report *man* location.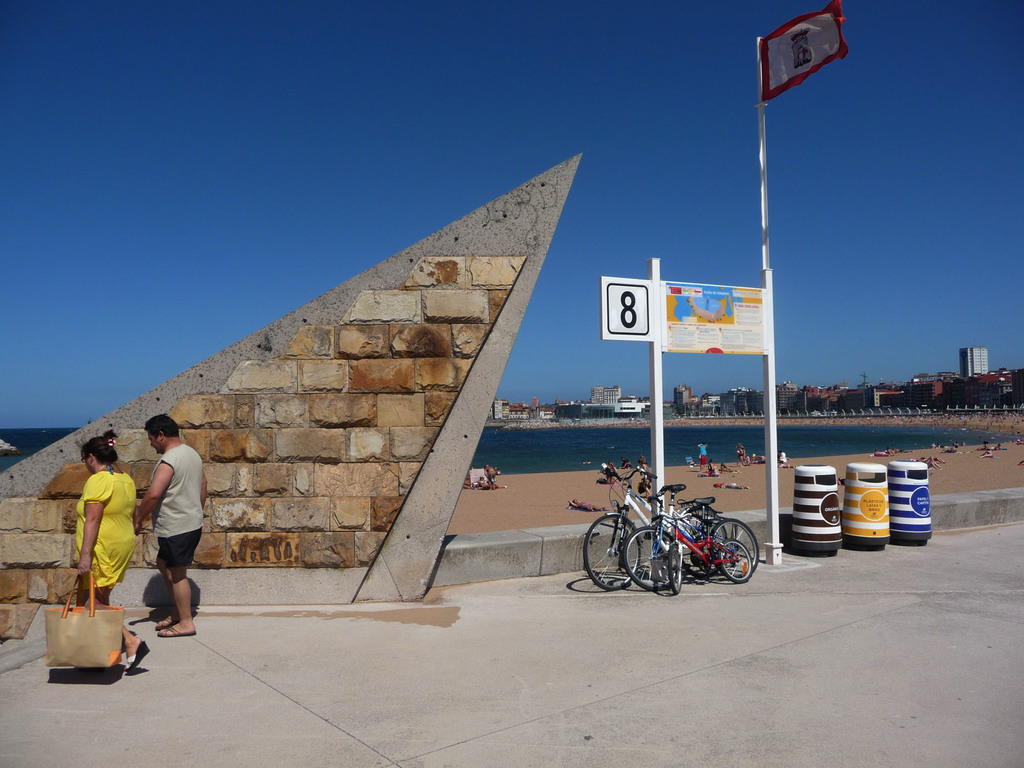
Report: 129,413,204,634.
